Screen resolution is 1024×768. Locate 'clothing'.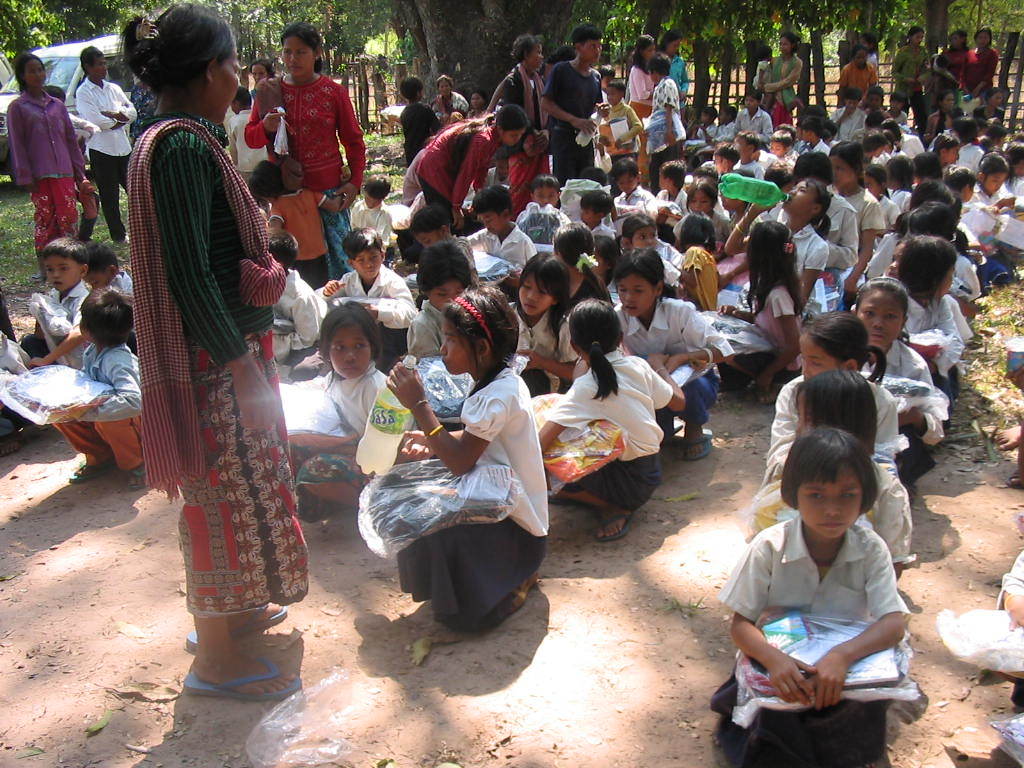
(722,524,915,758).
